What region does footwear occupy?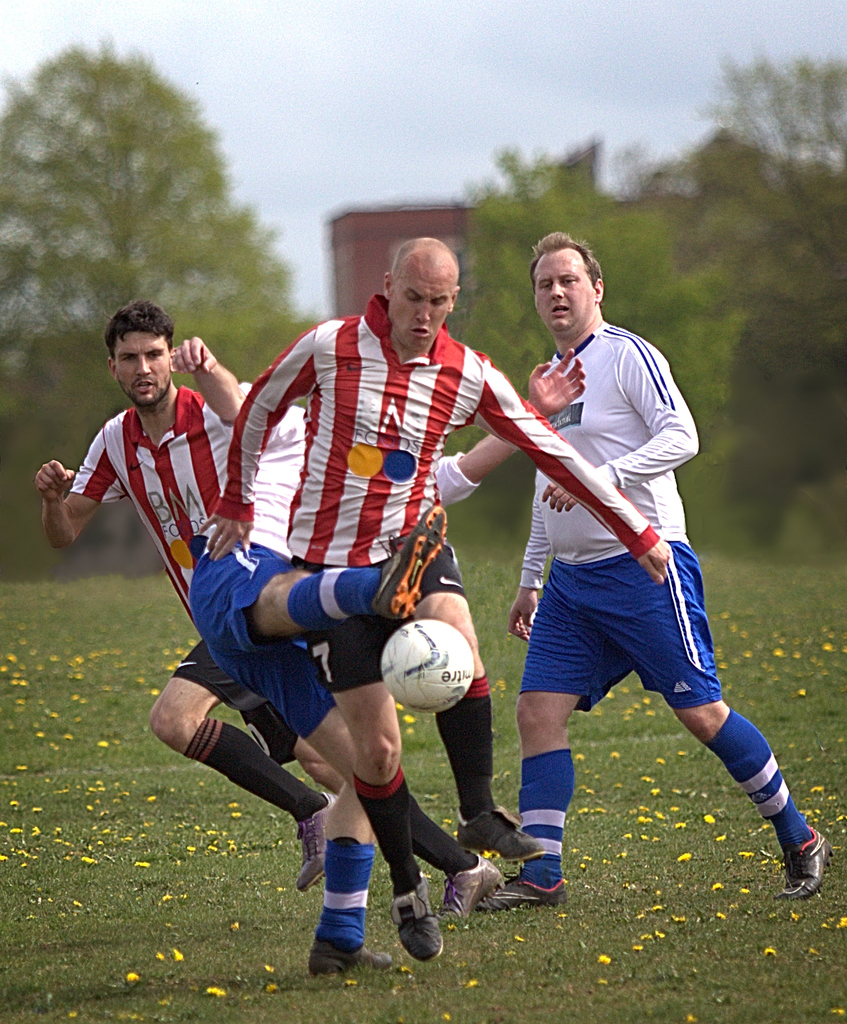
[x1=443, y1=854, x2=506, y2=931].
